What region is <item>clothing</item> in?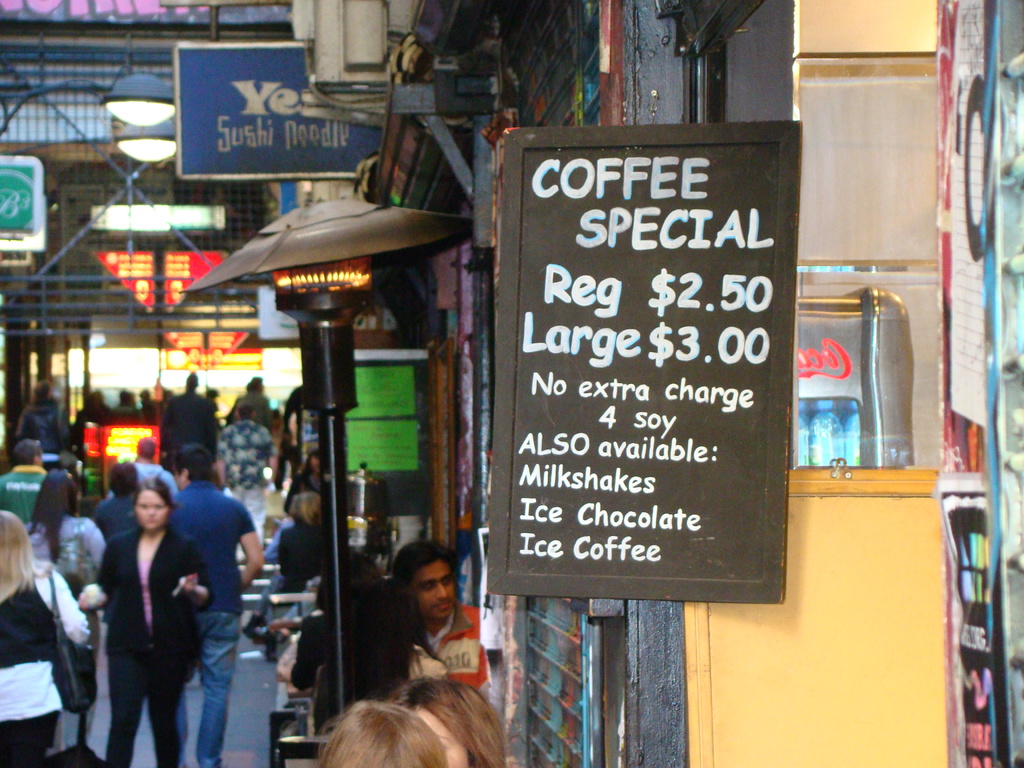
[25, 511, 107, 590].
